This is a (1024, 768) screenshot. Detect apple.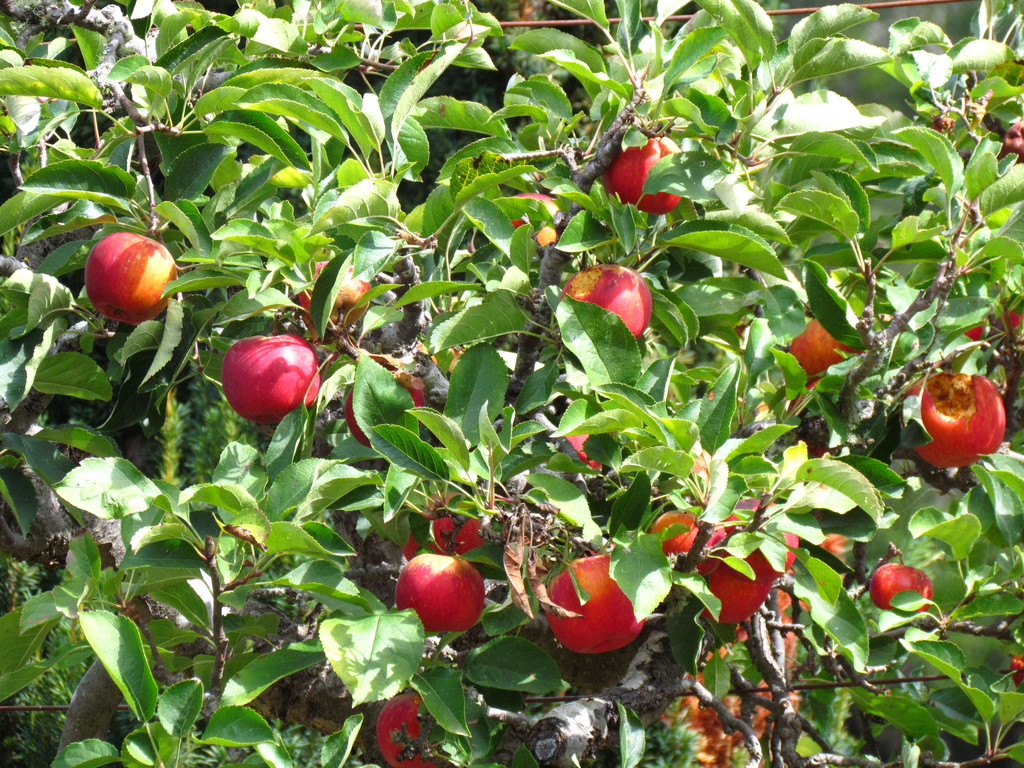
bbox(790, 318, 868, 368).
